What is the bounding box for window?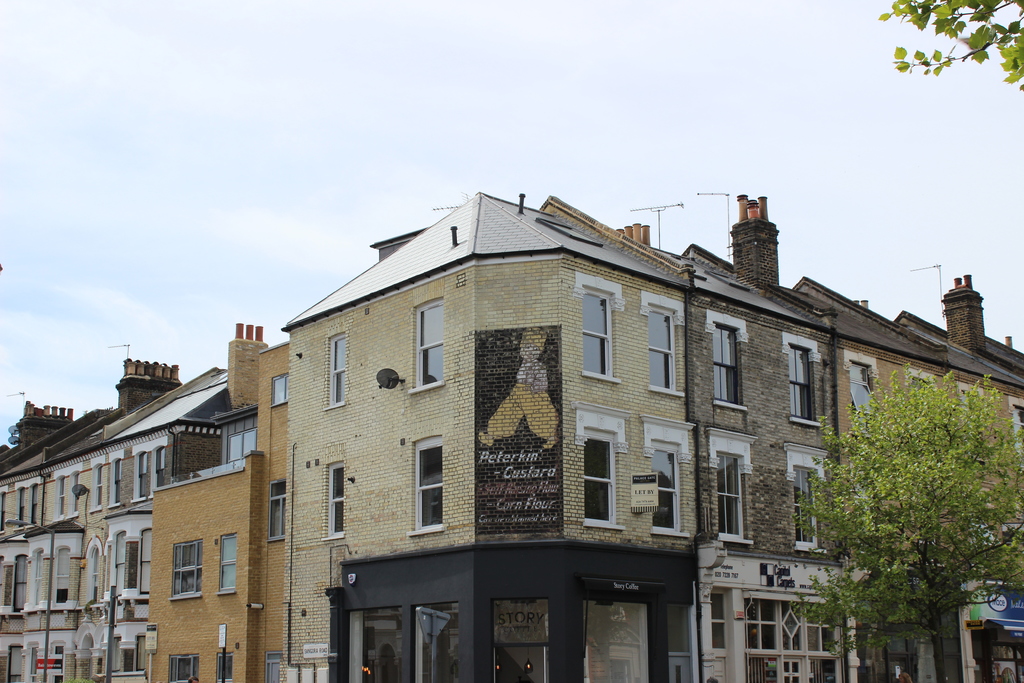
bbox(913, 378, 929, 409).
